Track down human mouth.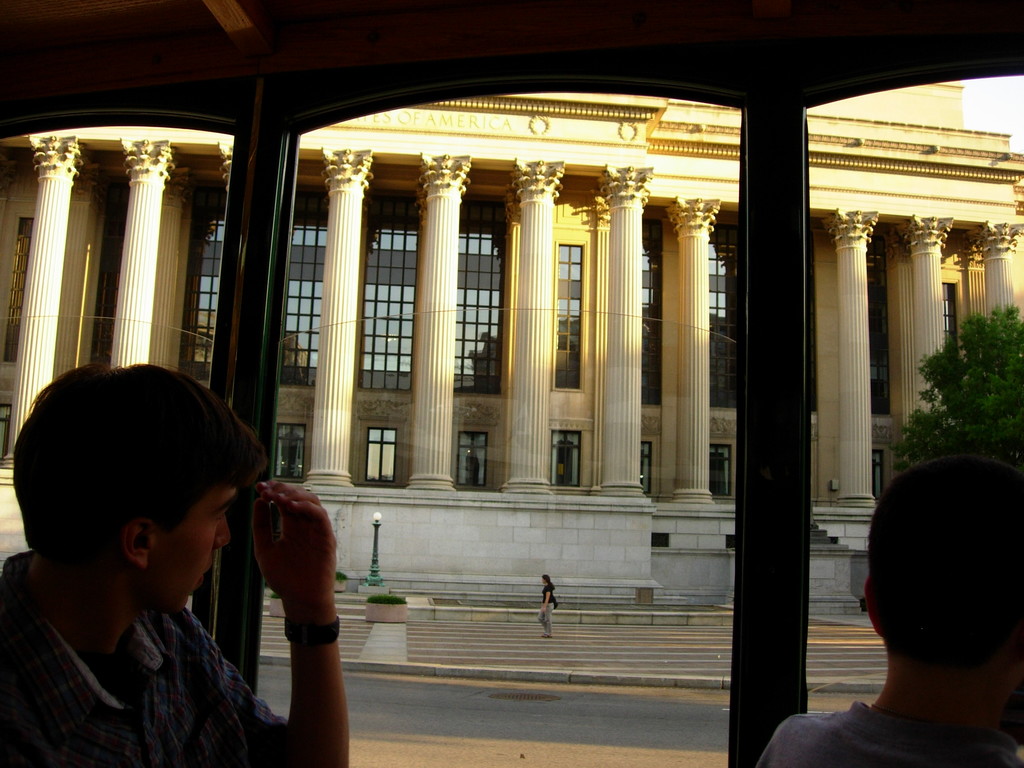
Tracked to {"left": 200, "top": 561, "right": 211, "bottom": 585}.
